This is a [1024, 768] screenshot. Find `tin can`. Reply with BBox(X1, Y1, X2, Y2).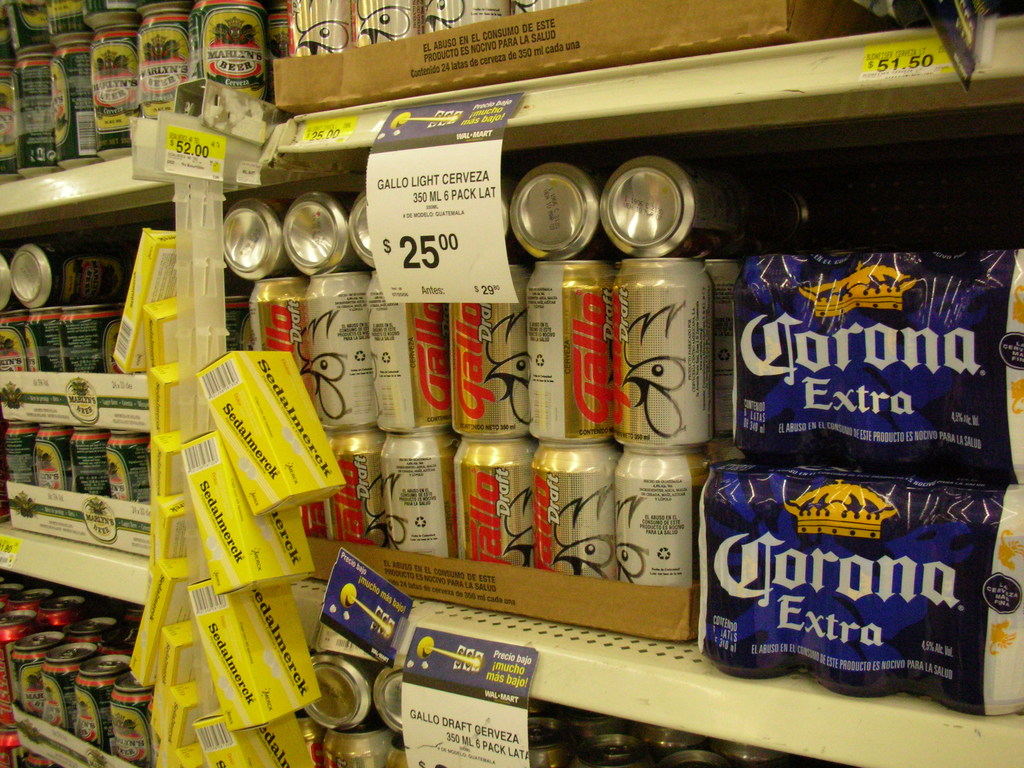
BBox(50, 0, 86, 47).
